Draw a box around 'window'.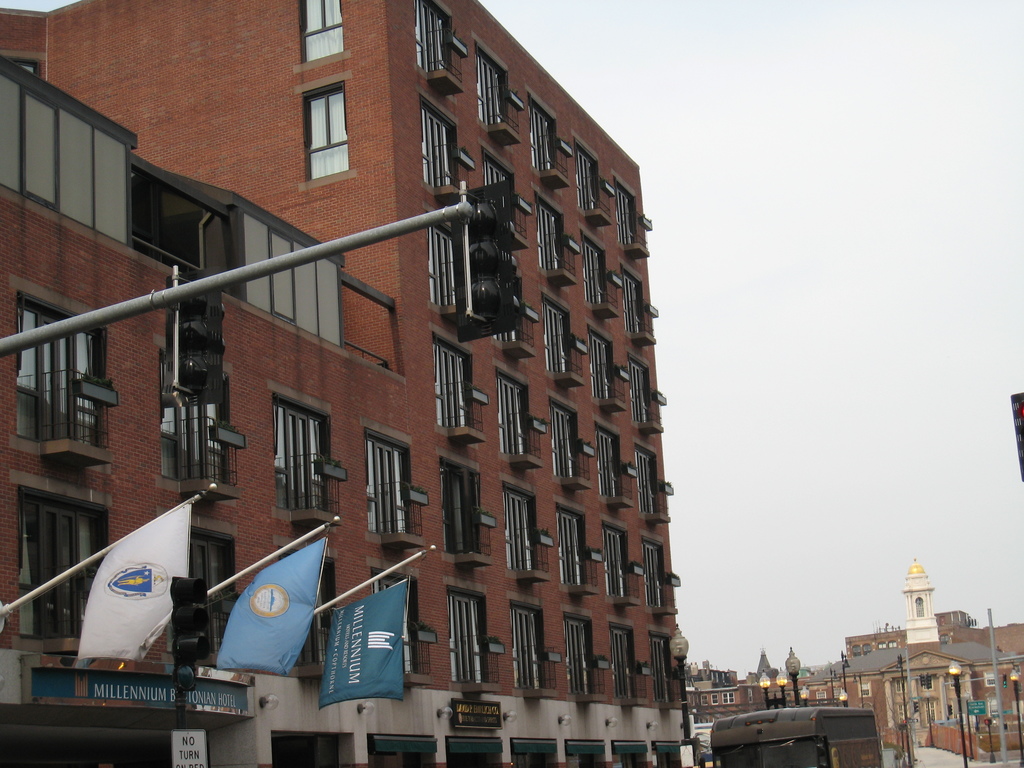
619:173:649:263.
